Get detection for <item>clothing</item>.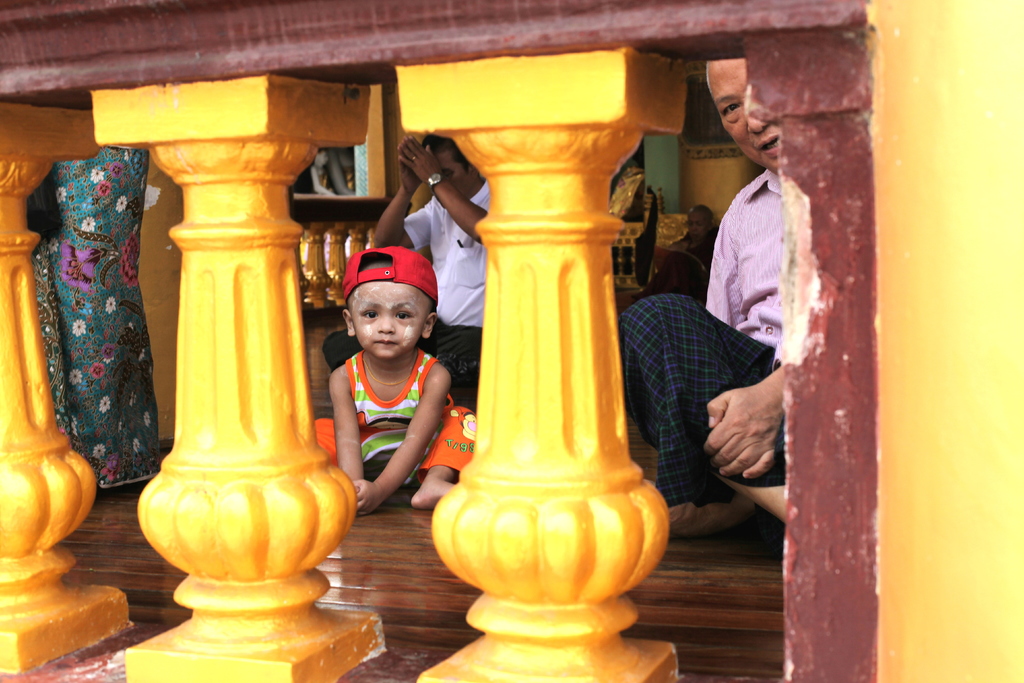
Detection: <box>314,352,477,494</box>.
